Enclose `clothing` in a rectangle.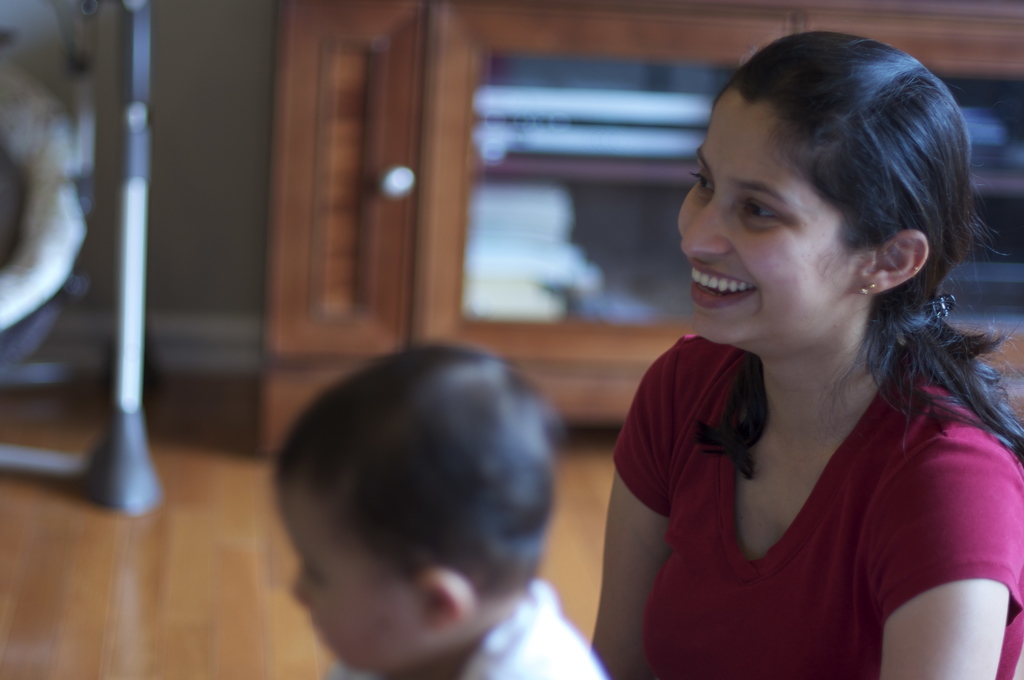
locate(324, 581, 609, 679).
